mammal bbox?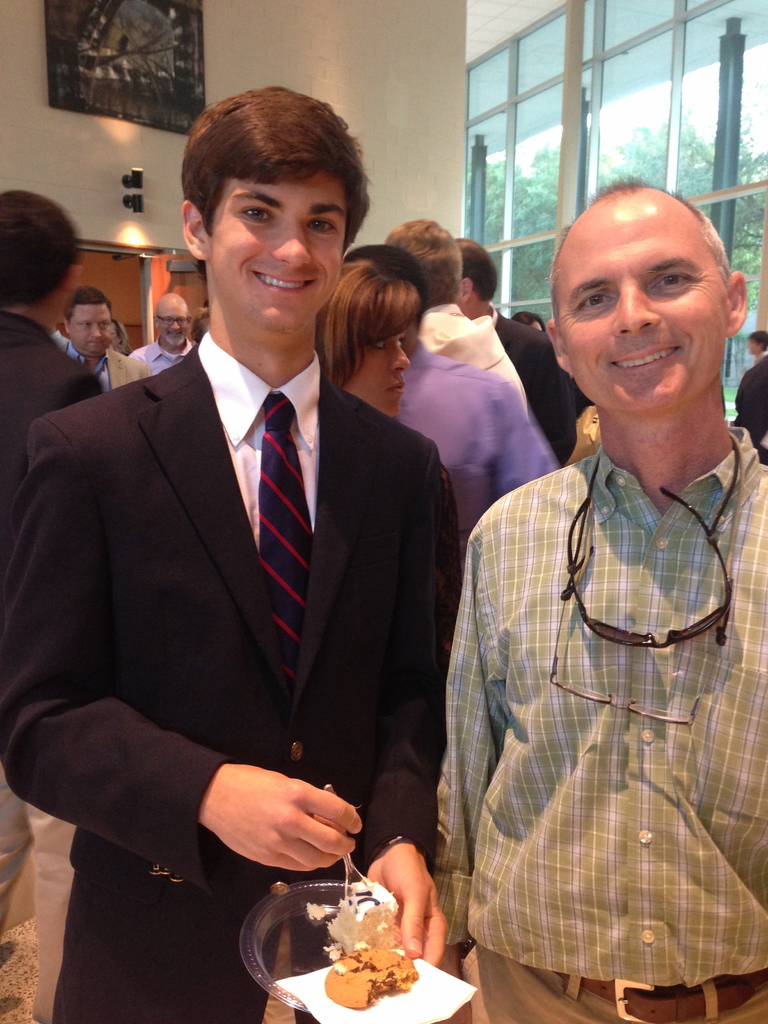
(left=445, top=232, right=591, bottom=456)
